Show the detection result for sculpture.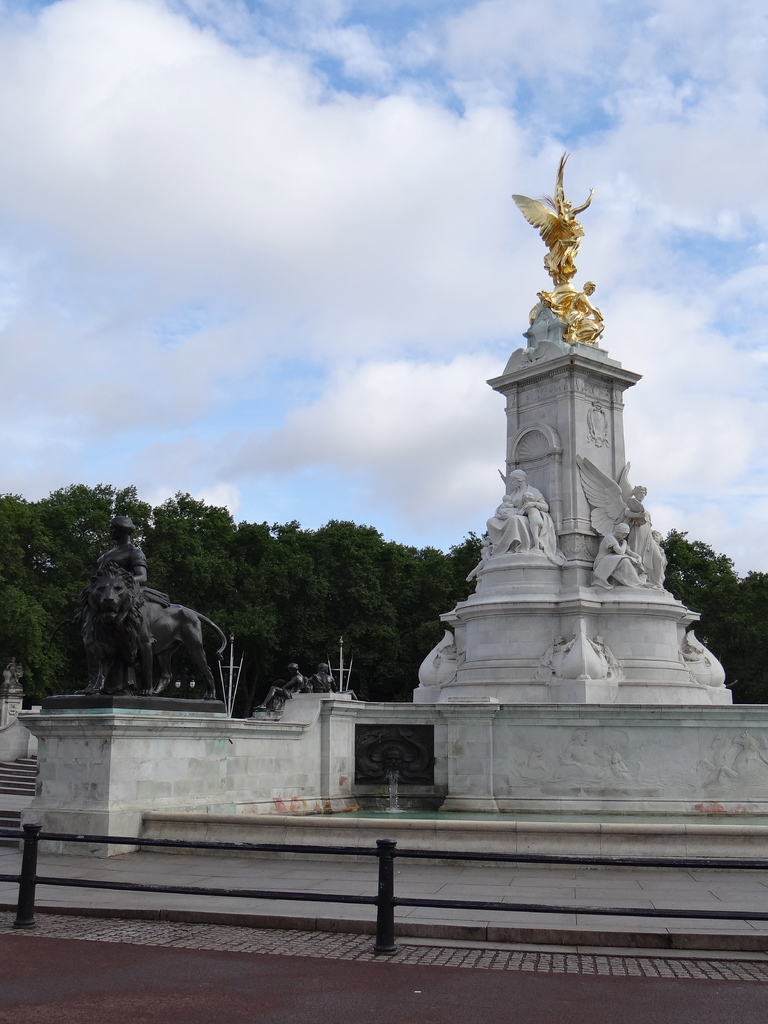
516:151:618:345.
